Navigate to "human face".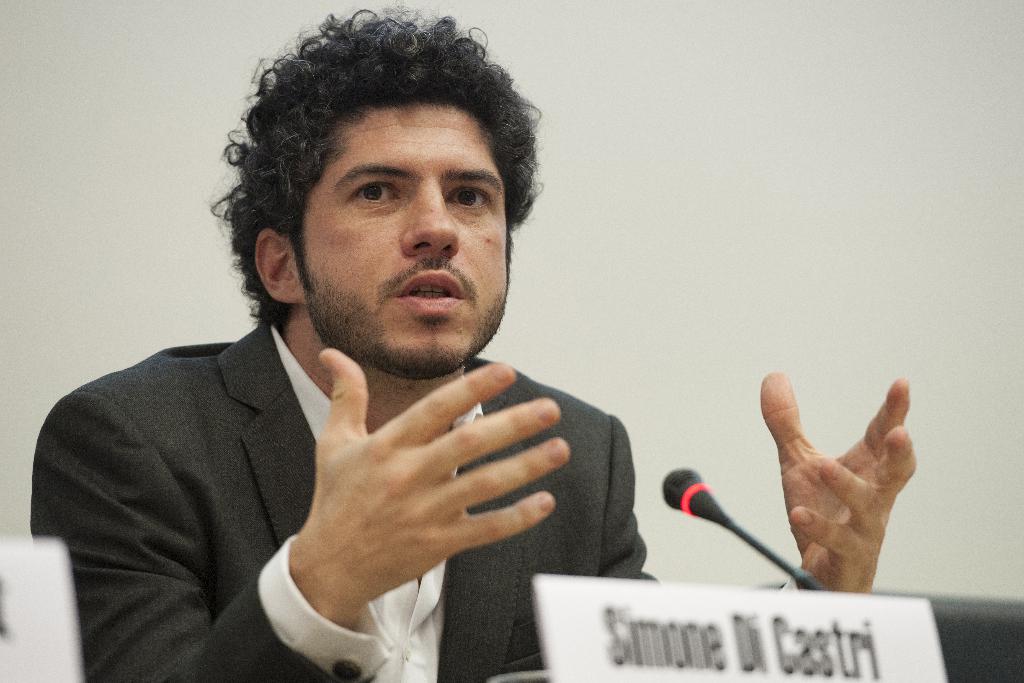
Navigation target: bbox=(294, 104, 510, 379).
